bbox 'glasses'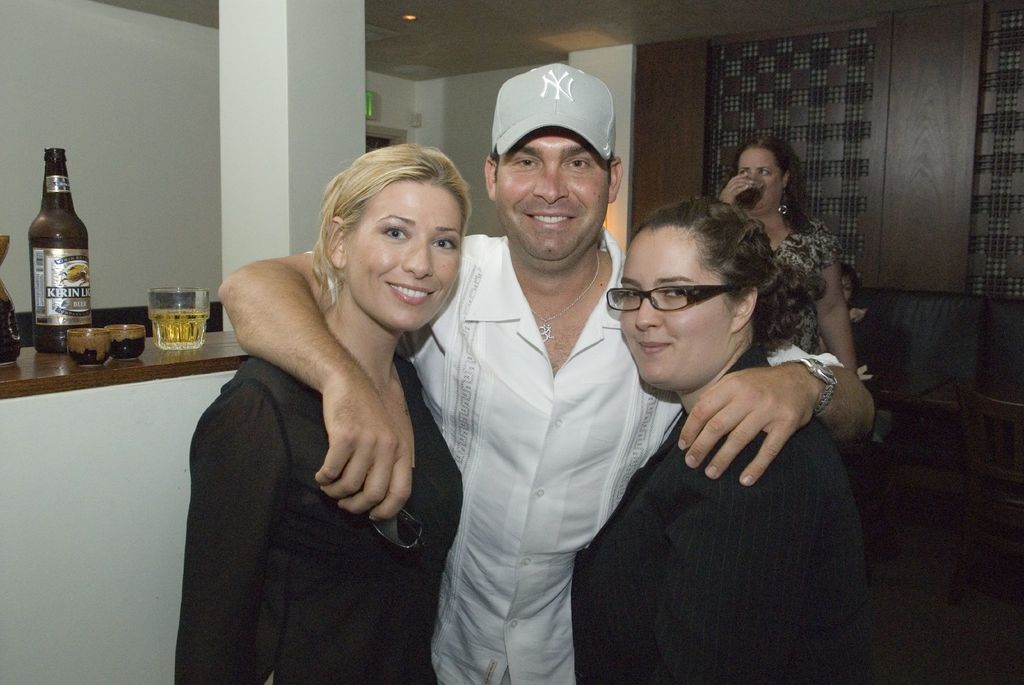
602,278,748,315
